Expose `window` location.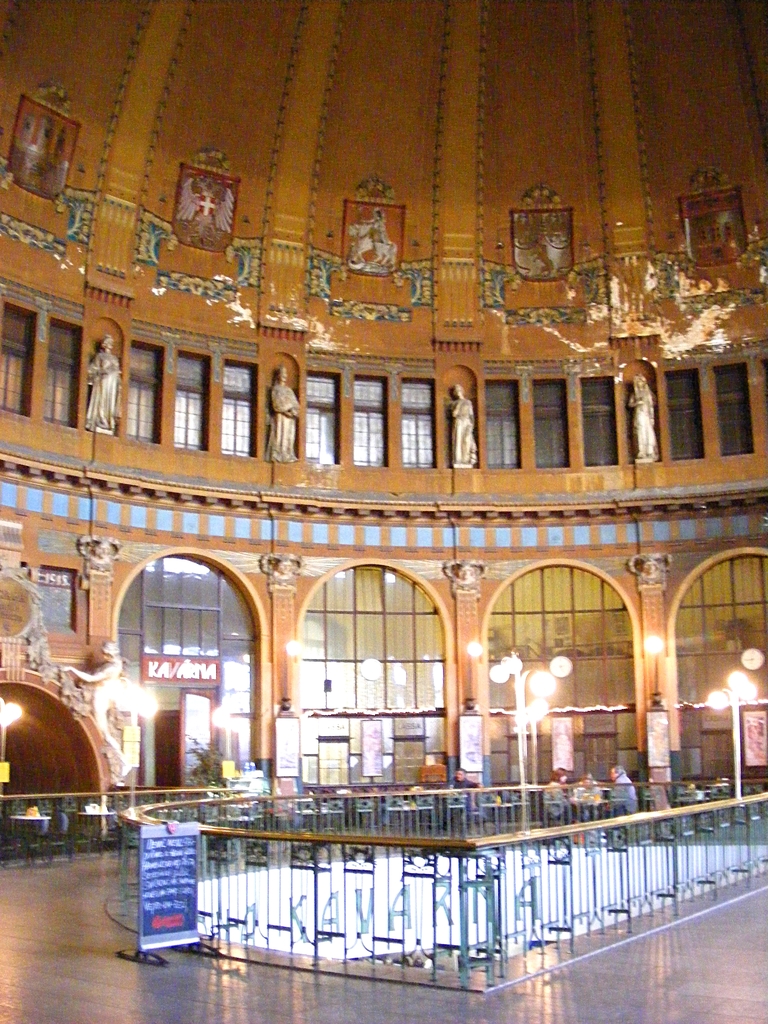
Exposed at [355,376,387,470].
